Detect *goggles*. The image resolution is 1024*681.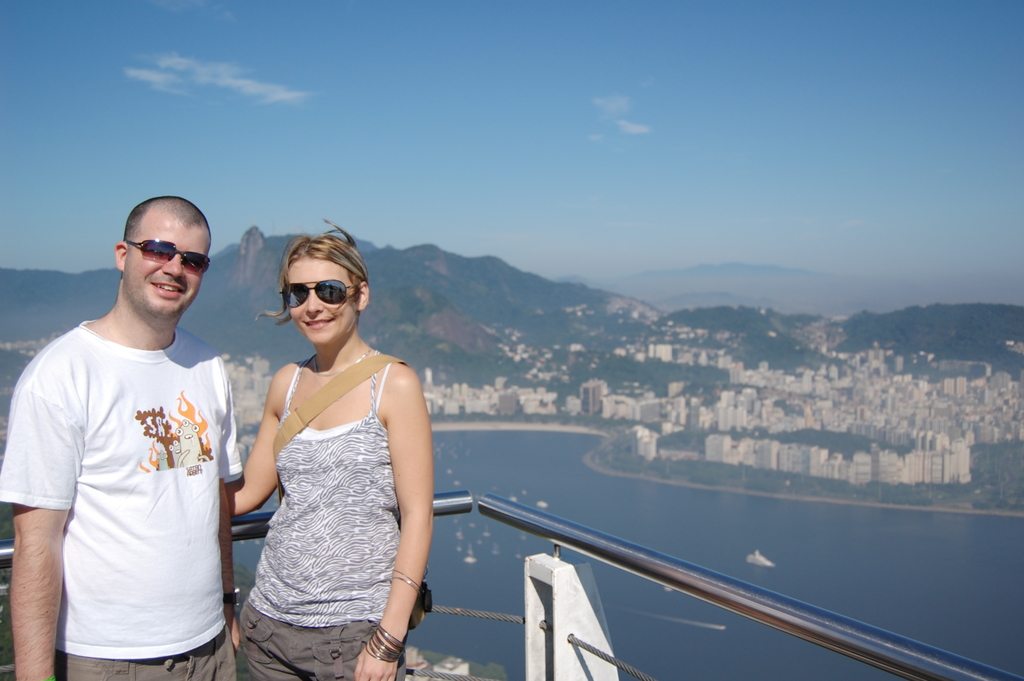
bbox(276, 272, 364, 311).
